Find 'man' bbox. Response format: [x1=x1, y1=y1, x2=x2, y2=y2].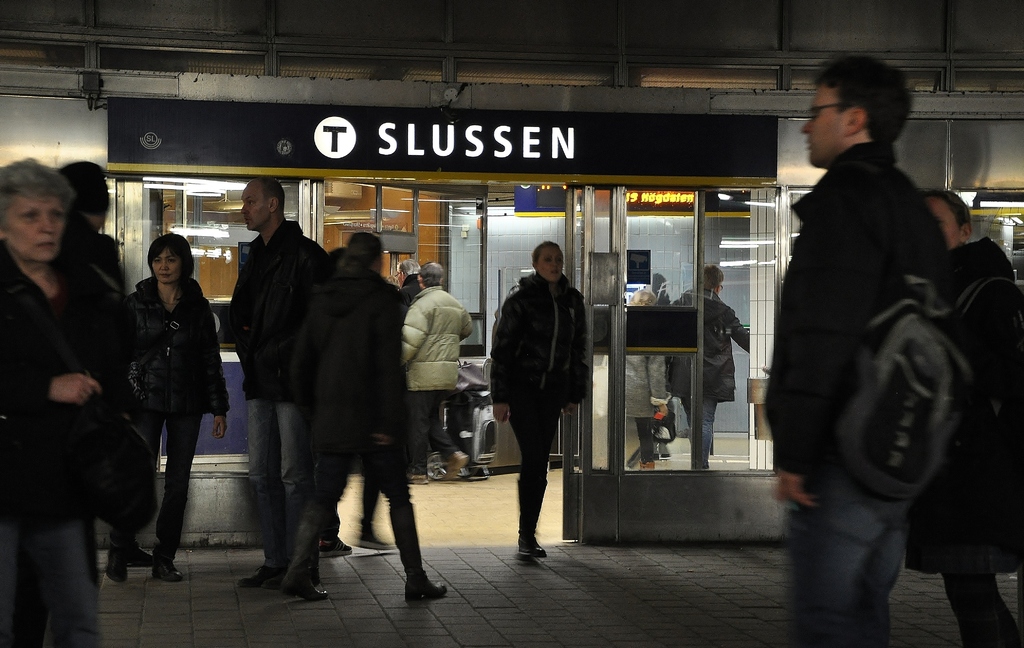
[x1=651, y1=267, x2=769, y2=472].
